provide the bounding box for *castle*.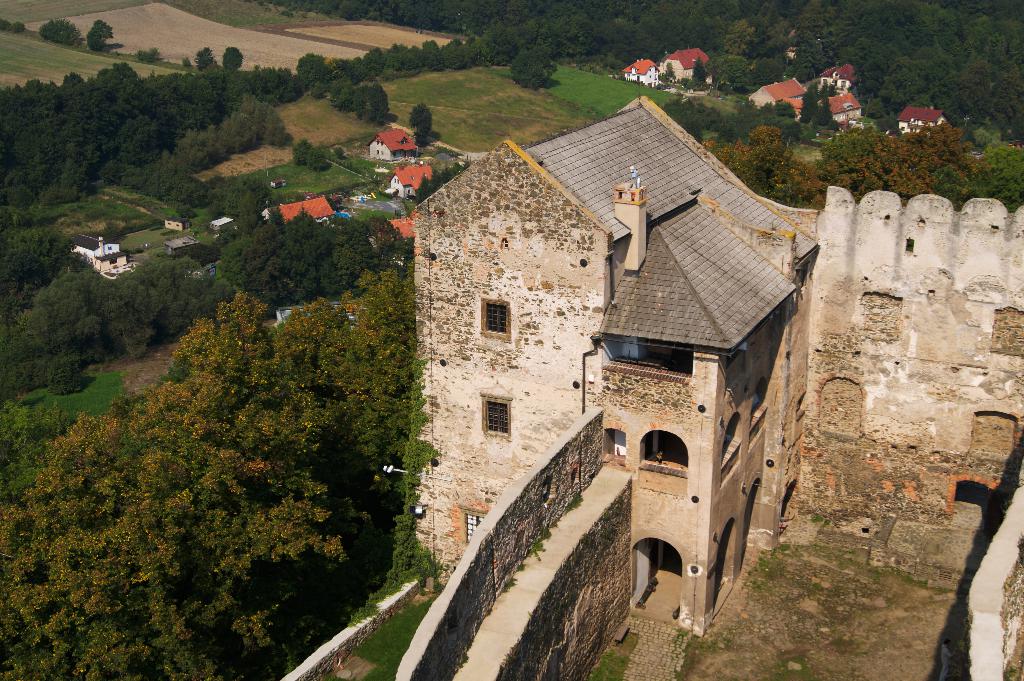
left=328, top=43, right=865, bottom=673.
